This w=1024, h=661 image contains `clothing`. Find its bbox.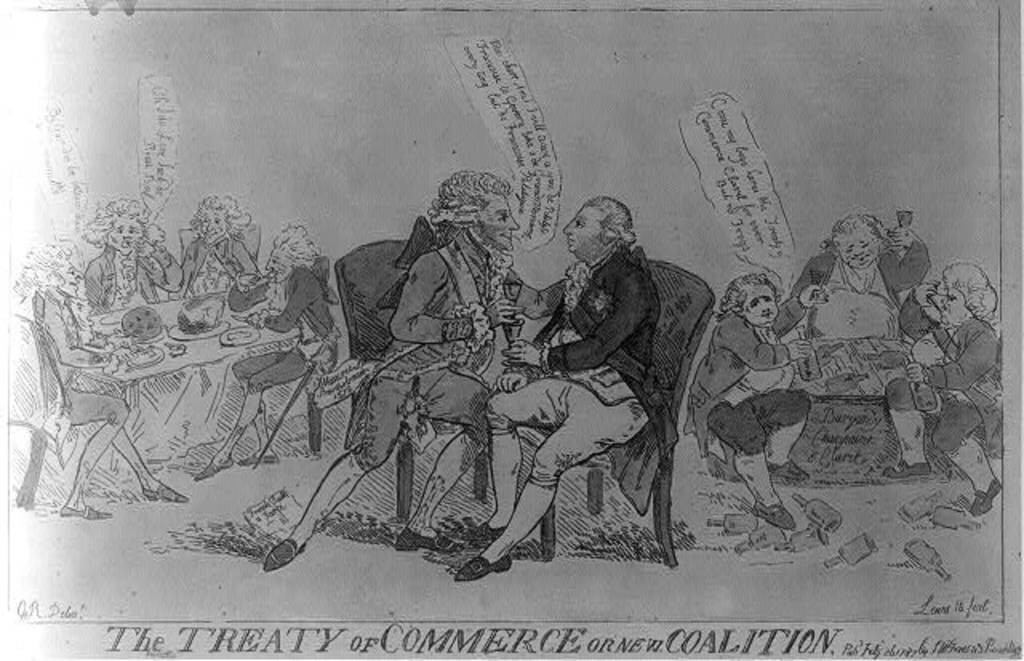
230 267 338 397.
